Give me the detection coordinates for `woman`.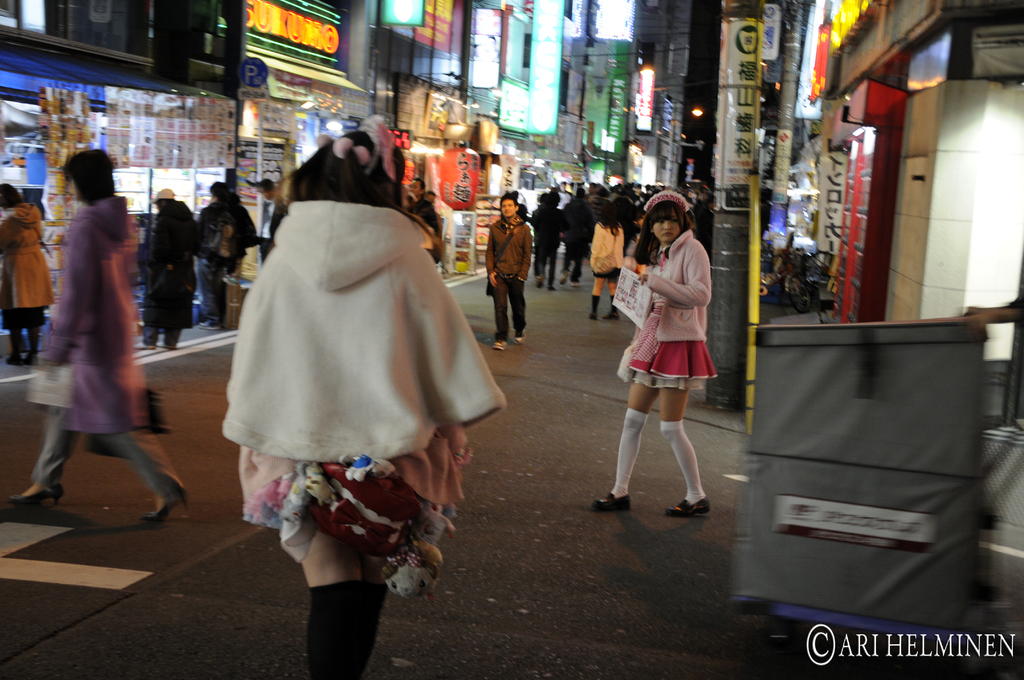
{"x1": 218, "y1": 122, "x2": 505, "y2": 679}.
